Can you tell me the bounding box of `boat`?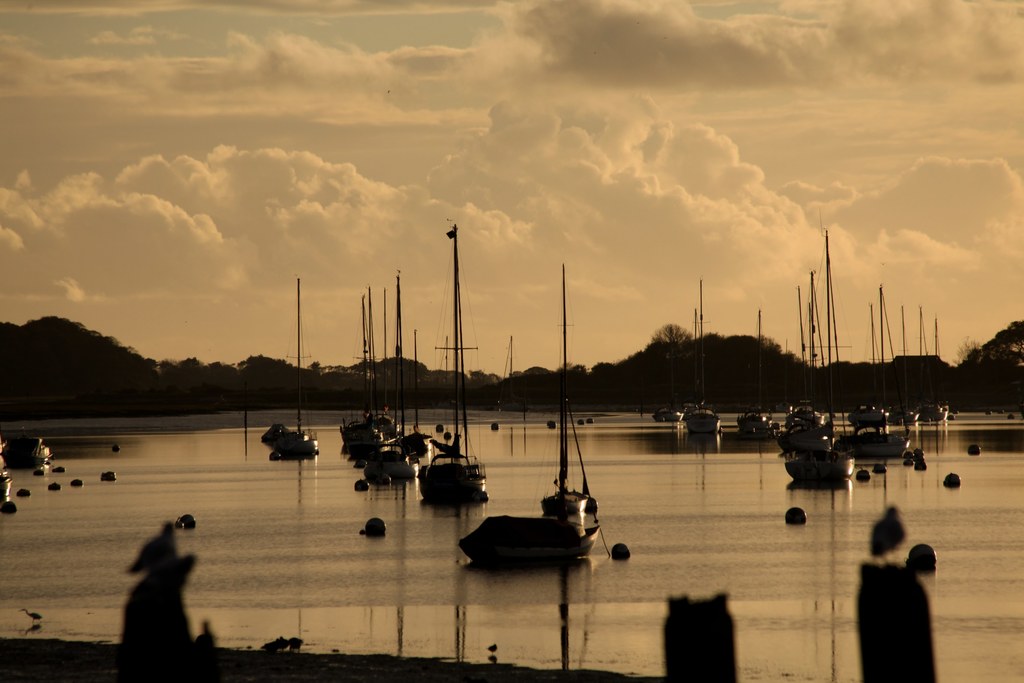
<bbox>741, 304, 779, 439</bbox>.
